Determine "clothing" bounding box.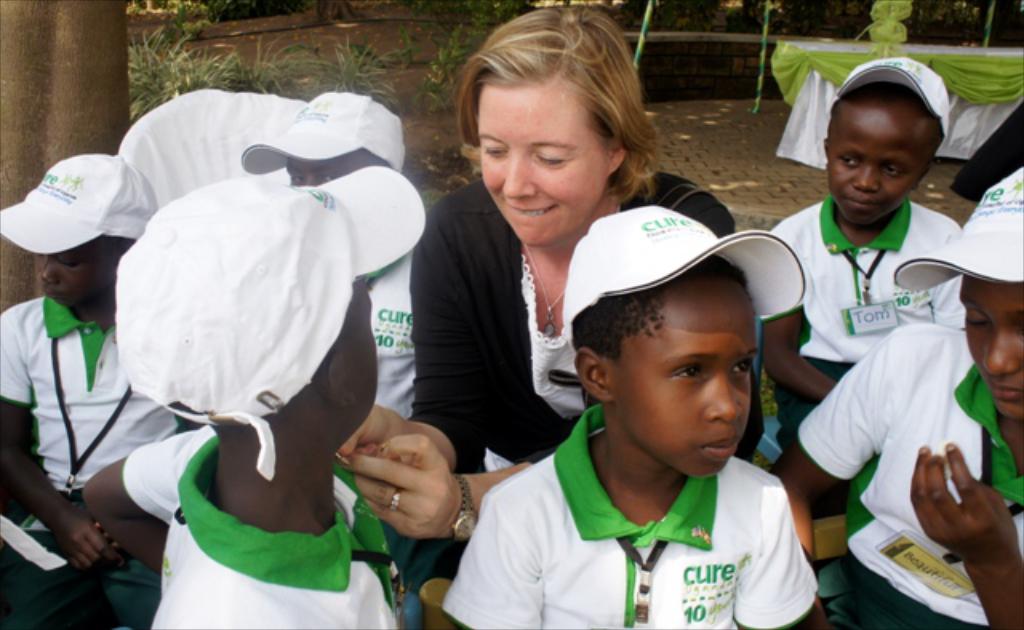
Determined: x1=786 y1=321 x2=1022 y2=625.
